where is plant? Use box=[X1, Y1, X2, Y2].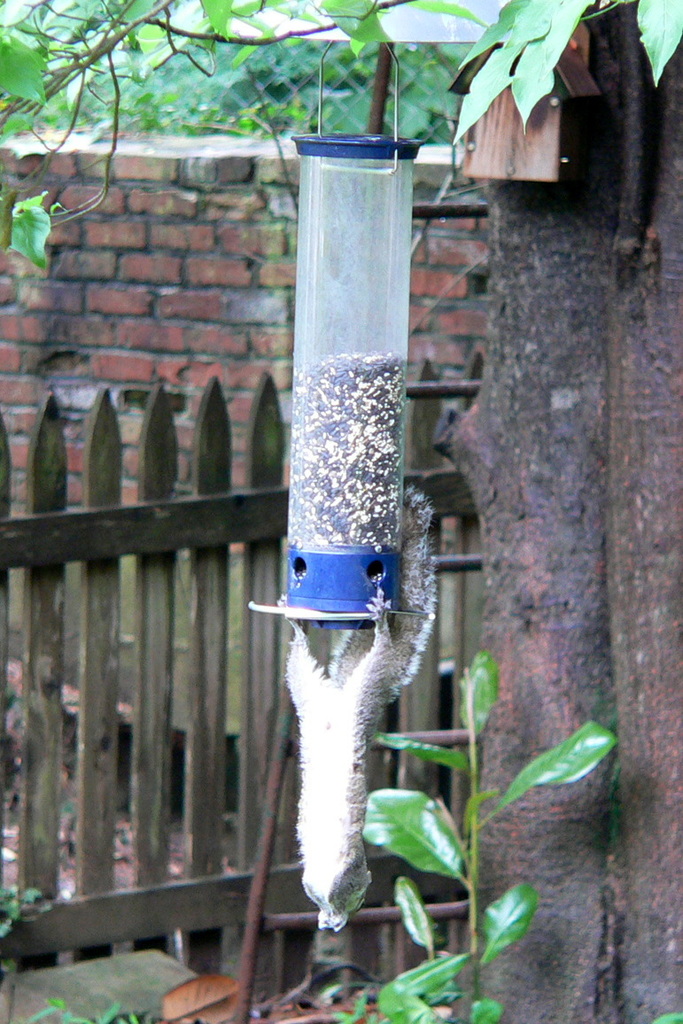
box=[327, 648, 612, 1023].
